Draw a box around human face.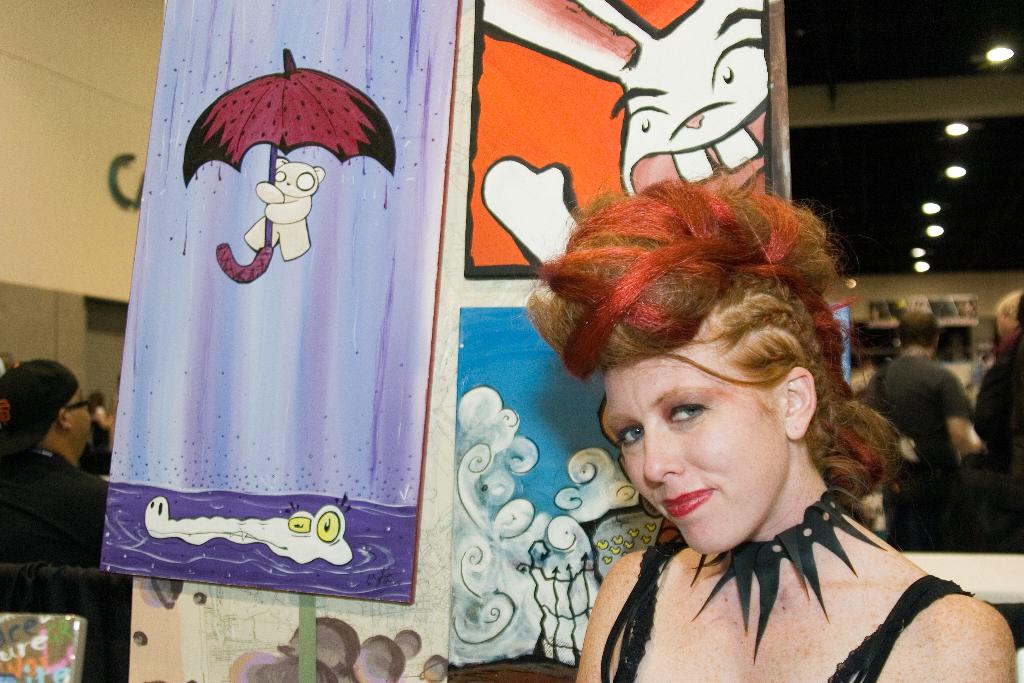
bbox=[604, 319, 789, 550].
